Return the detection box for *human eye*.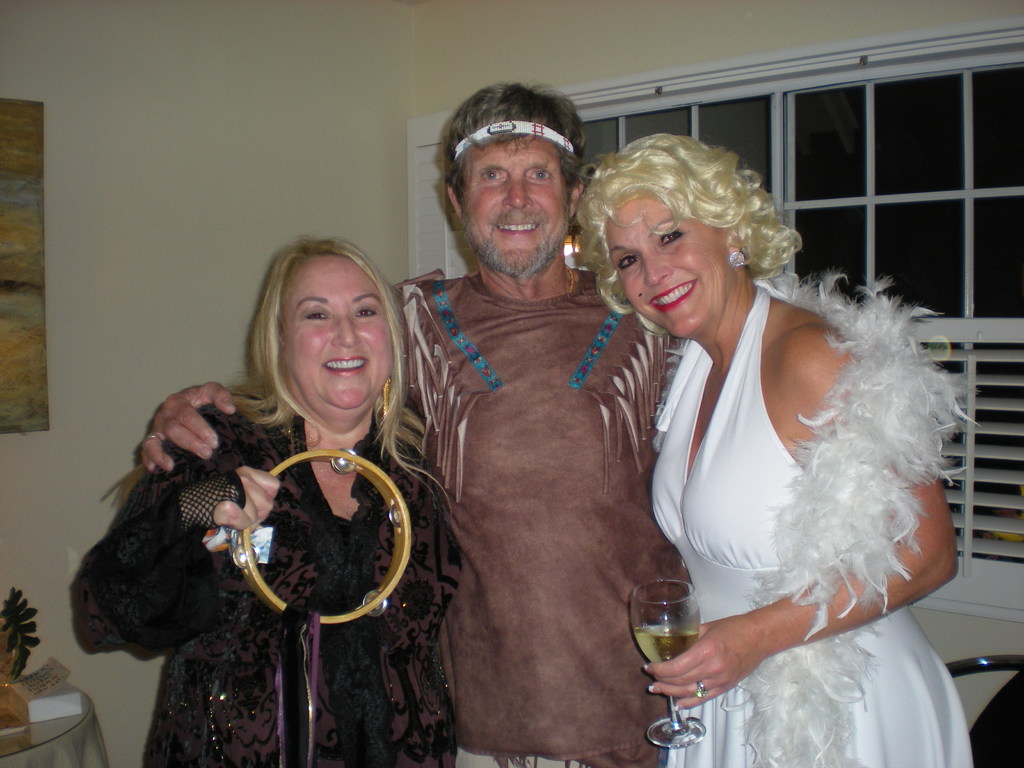
{"left": 353, "top": 304, "right": 380, "bottom": 323}.
